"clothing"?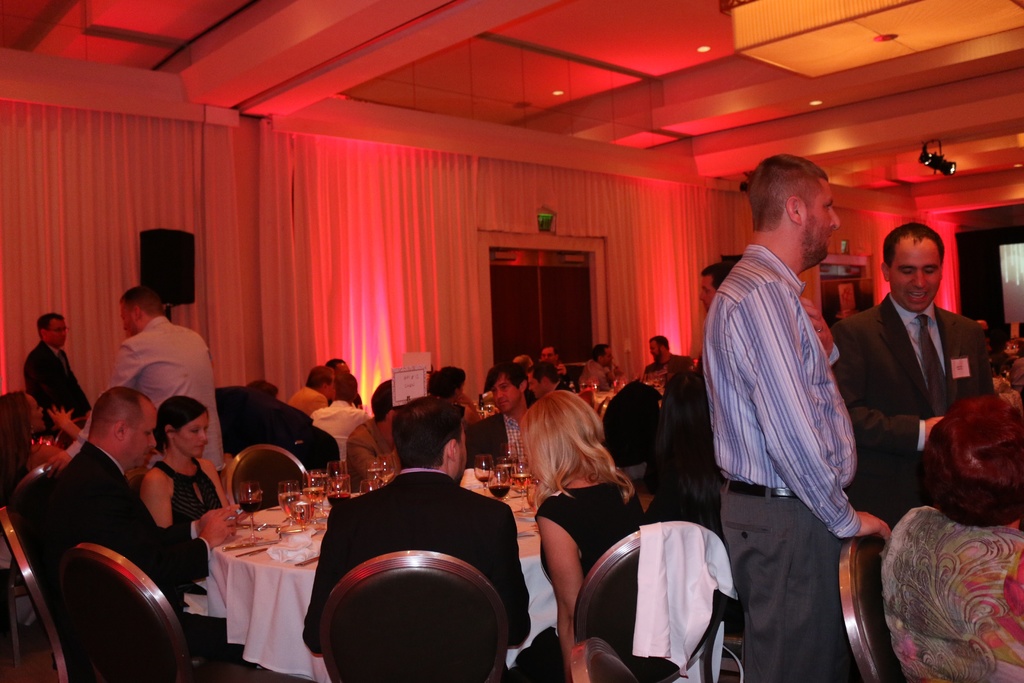
(left=25, top=340, right=98, bottom=425)
